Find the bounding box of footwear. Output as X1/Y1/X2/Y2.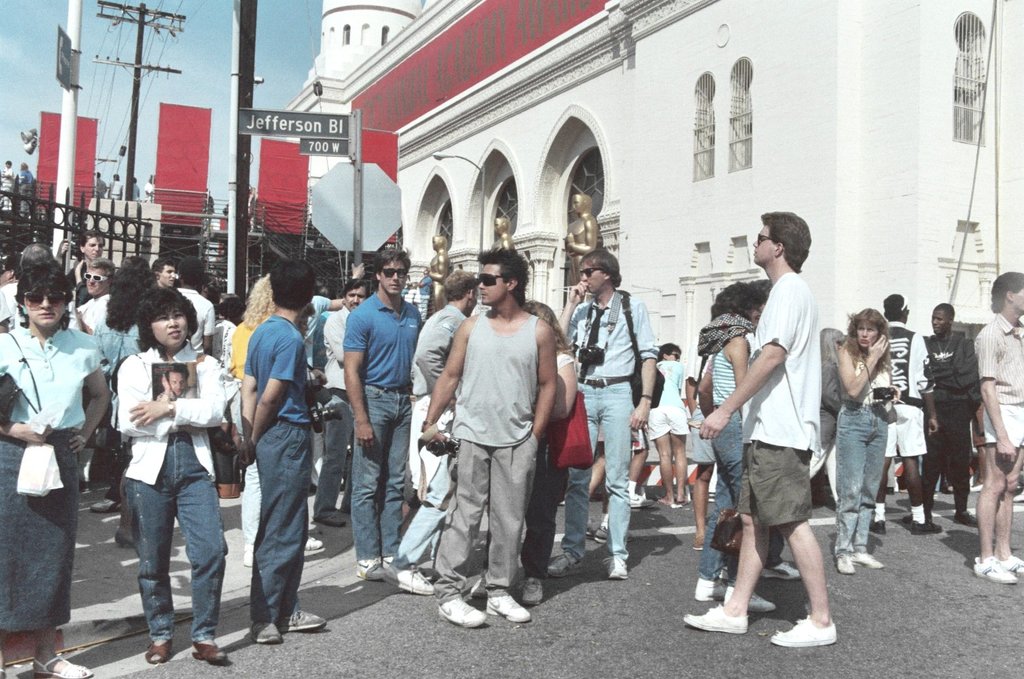
630/491/654/507.
